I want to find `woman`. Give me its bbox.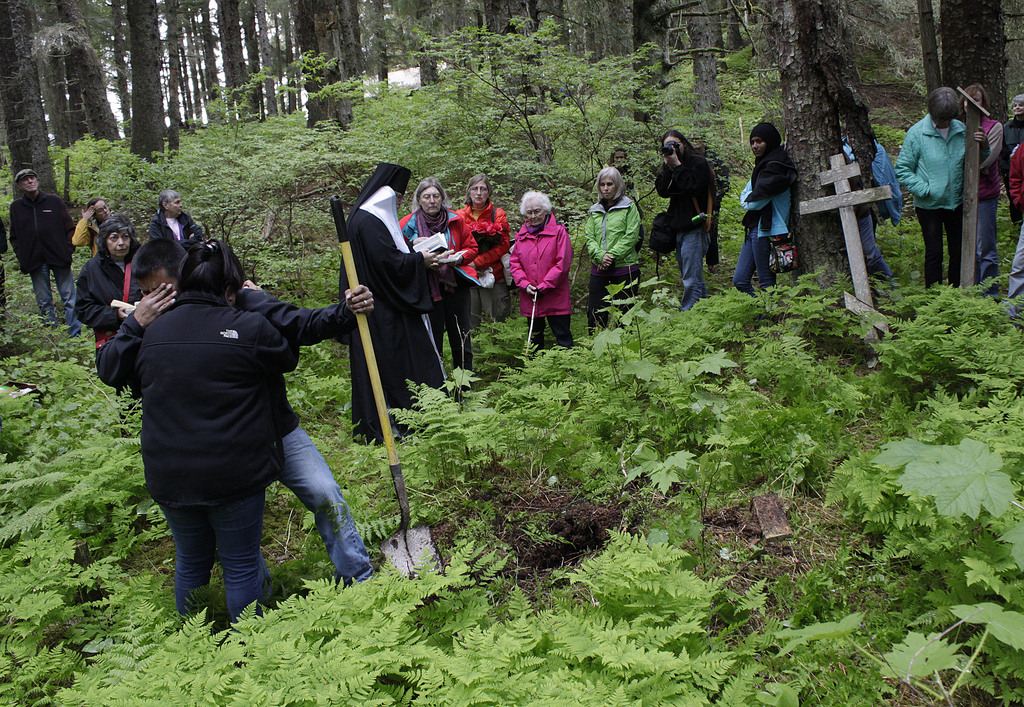
(583, 161, 644, 342).
